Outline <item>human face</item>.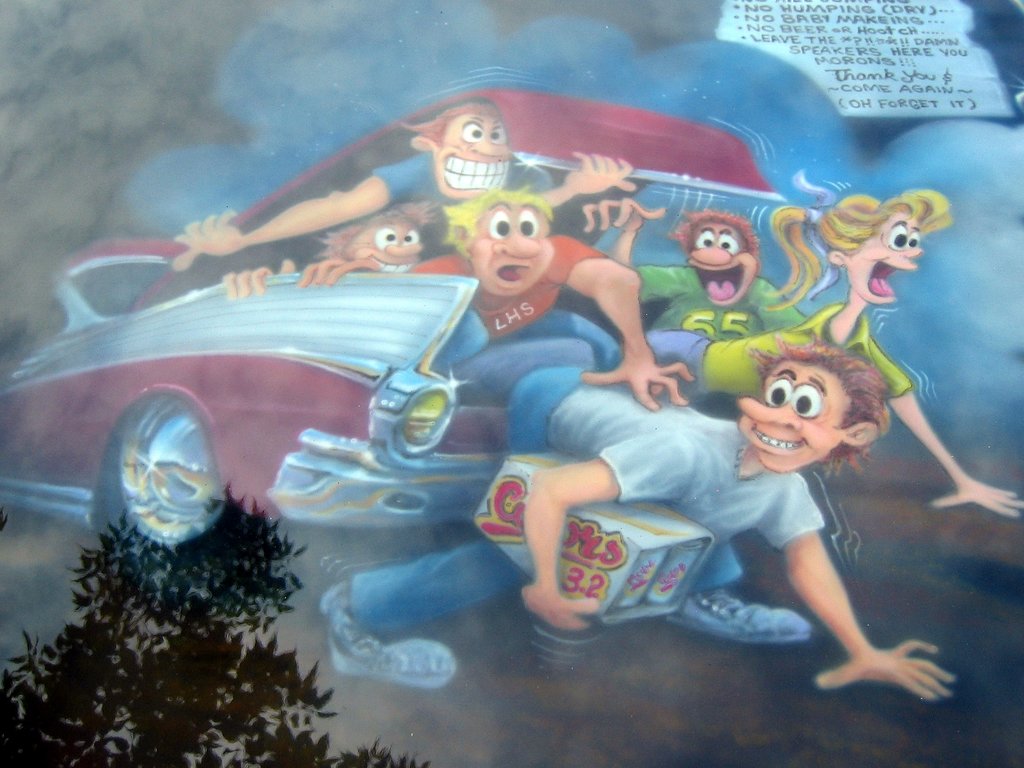
Outline: box(847, 211, 924, 304).
